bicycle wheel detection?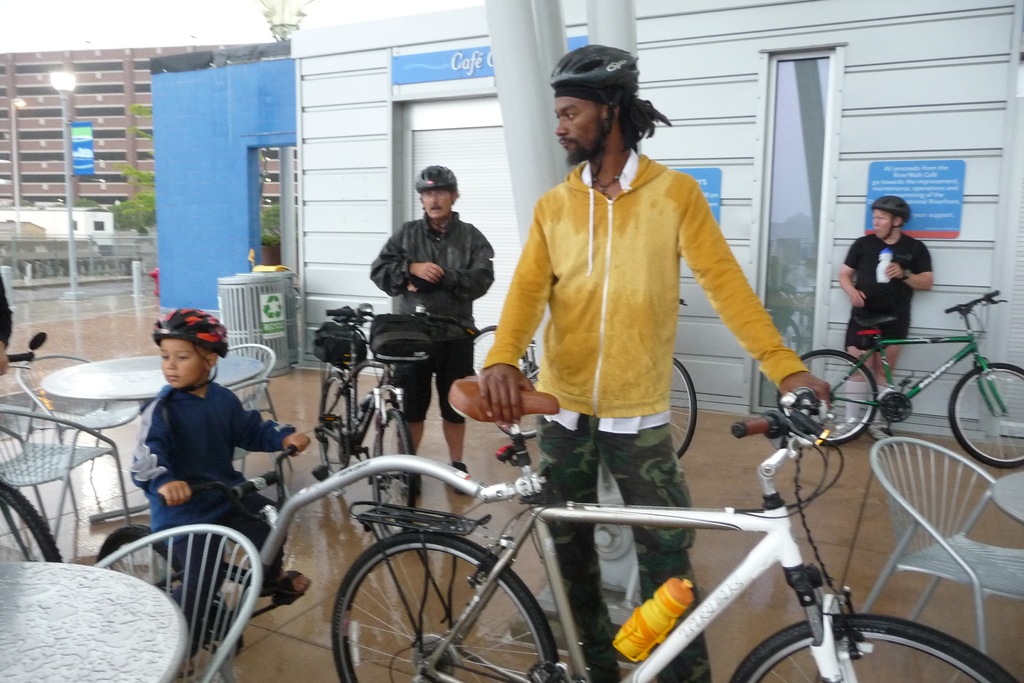
x1=778, y1=343, x2=884, y2=455
